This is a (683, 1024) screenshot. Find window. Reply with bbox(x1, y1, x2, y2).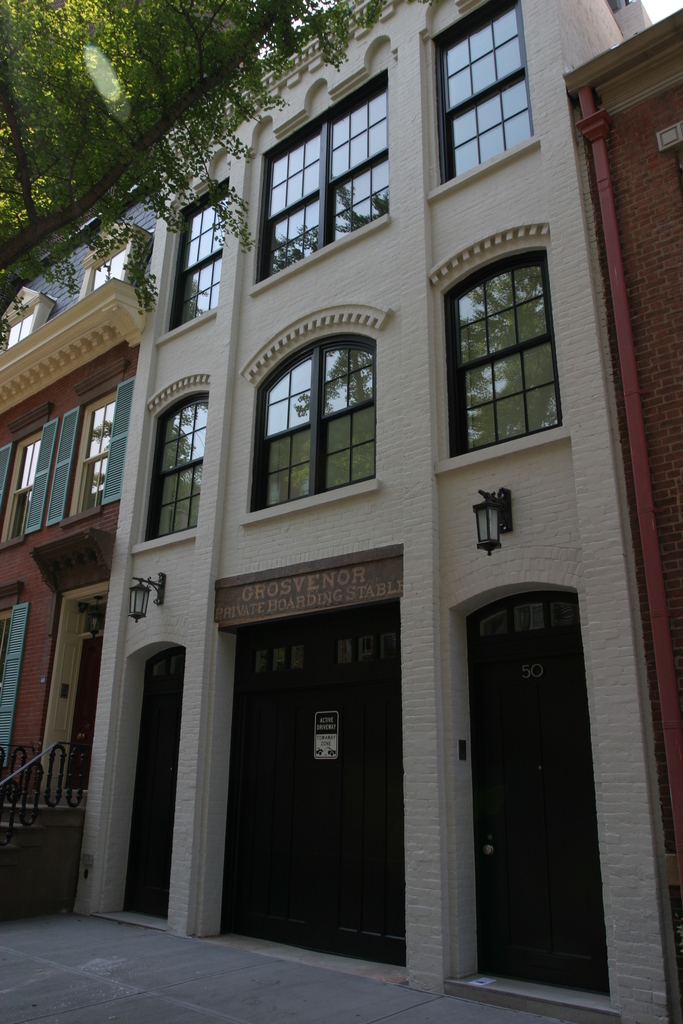
bbox(246, 330, 384, 519).
